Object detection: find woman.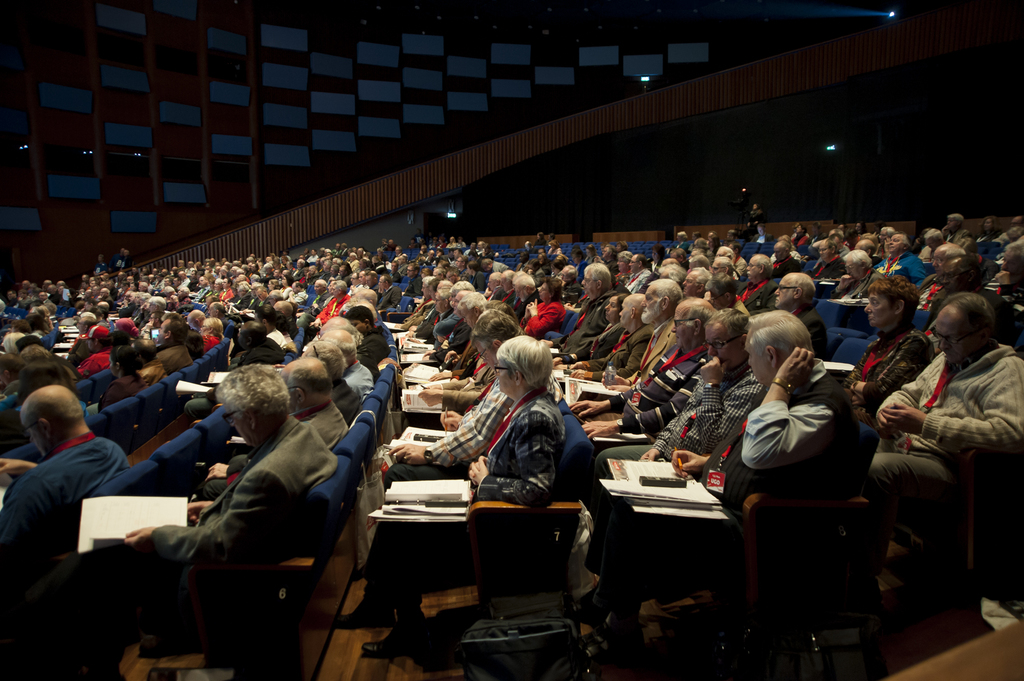
844/273/930/428.
